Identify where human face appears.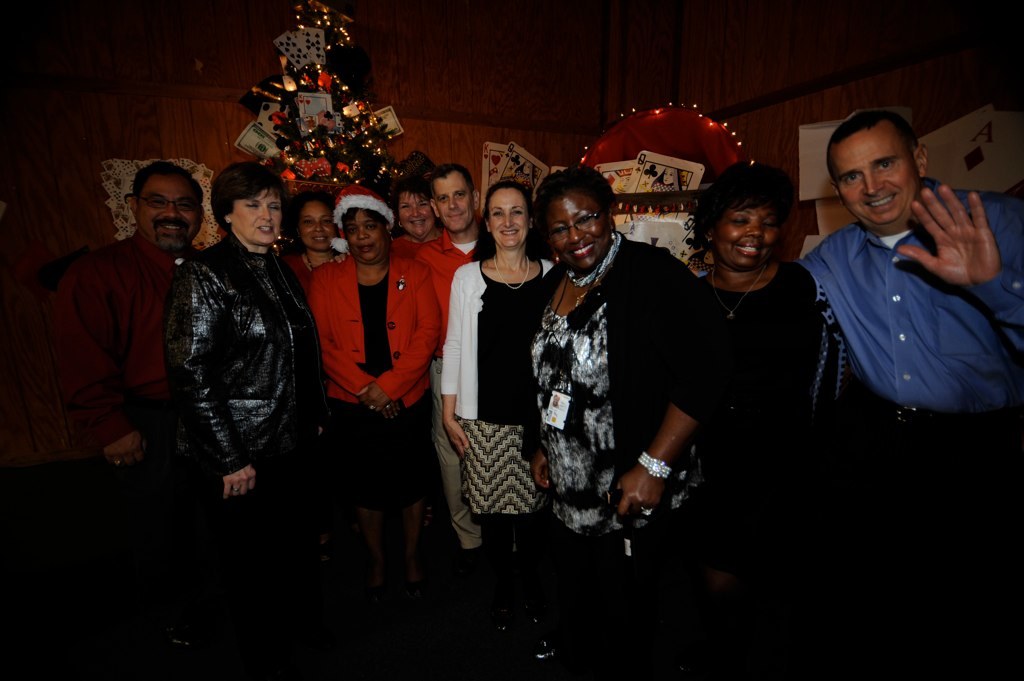
Appears at 401 190 434 239.
